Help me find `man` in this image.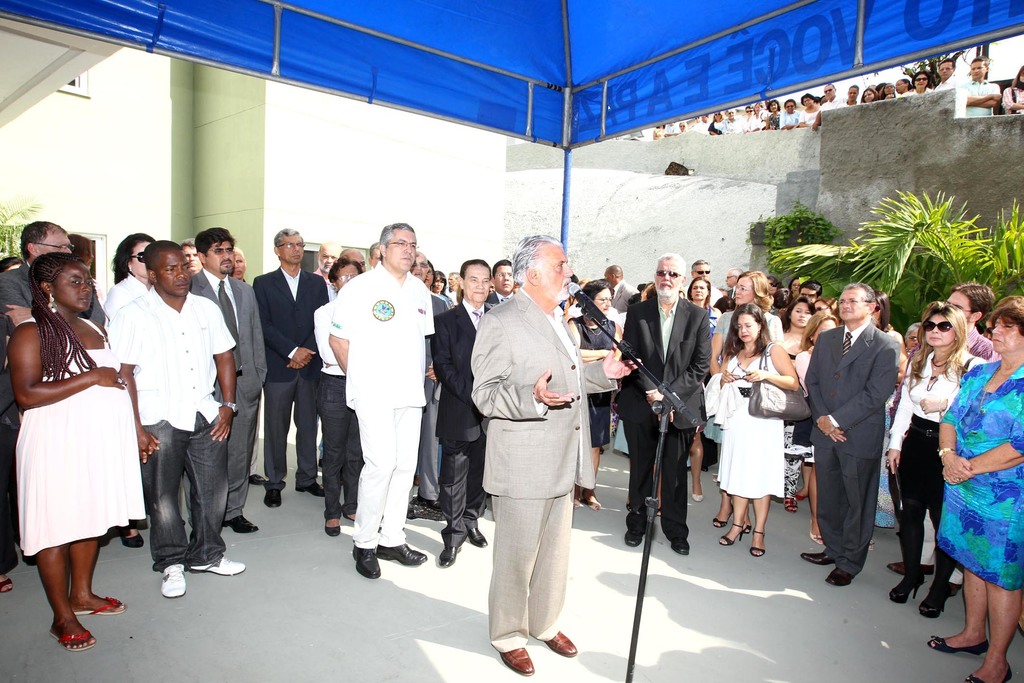
Found it: left=721, top=265, right=746, bottom=299.
